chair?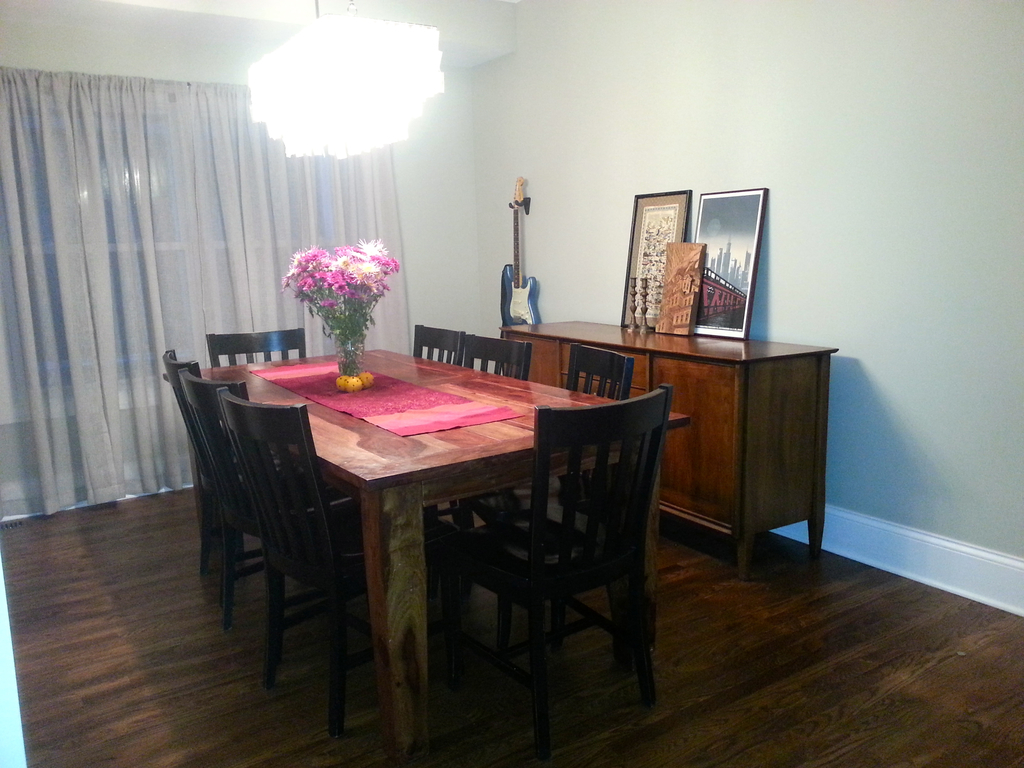
x1=160 y1=348 x2=304 y2=578
